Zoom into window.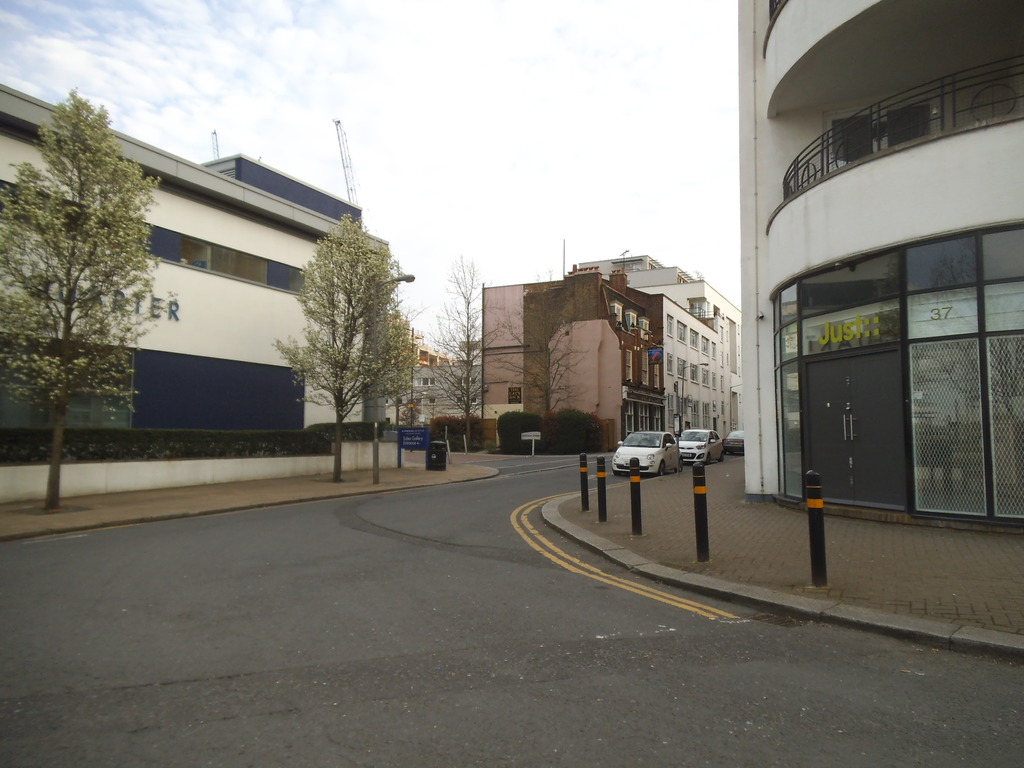
Zoom target: Rect(673, 318, 688, 345).
